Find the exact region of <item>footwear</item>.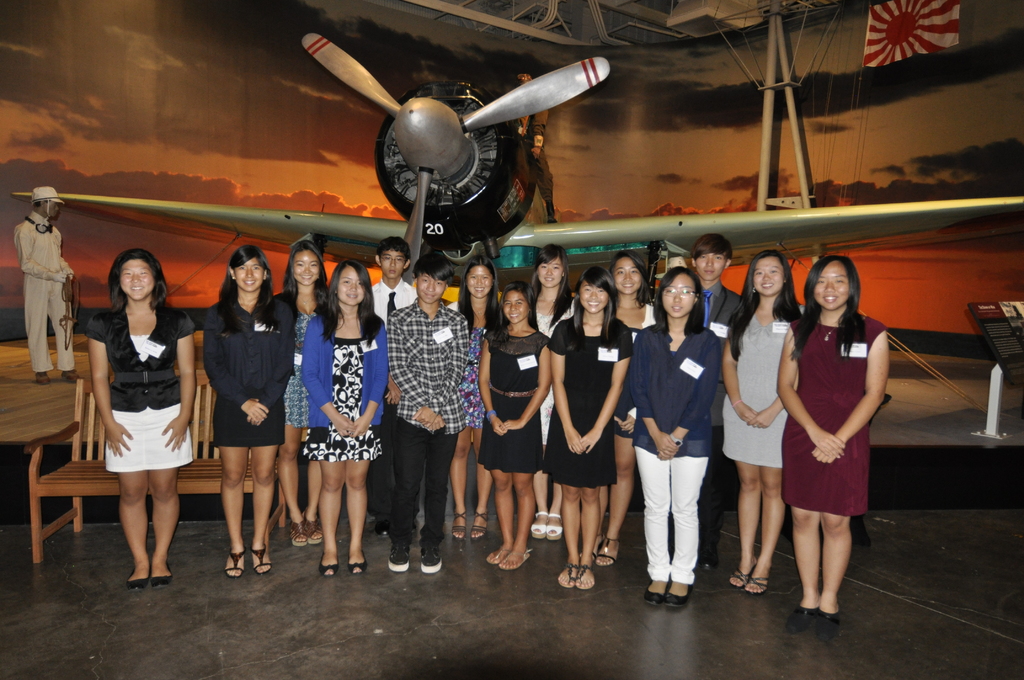
Exact region: detection(530, 509, 543, 540).
